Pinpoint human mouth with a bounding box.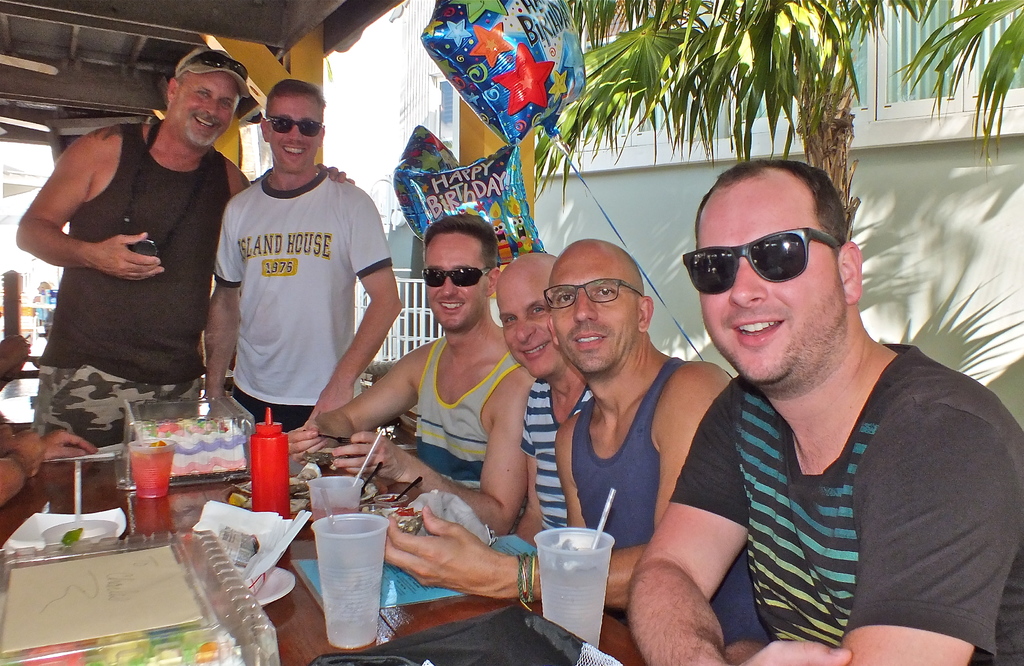
[x1=519, y1=340, x2=551, y2=360].
